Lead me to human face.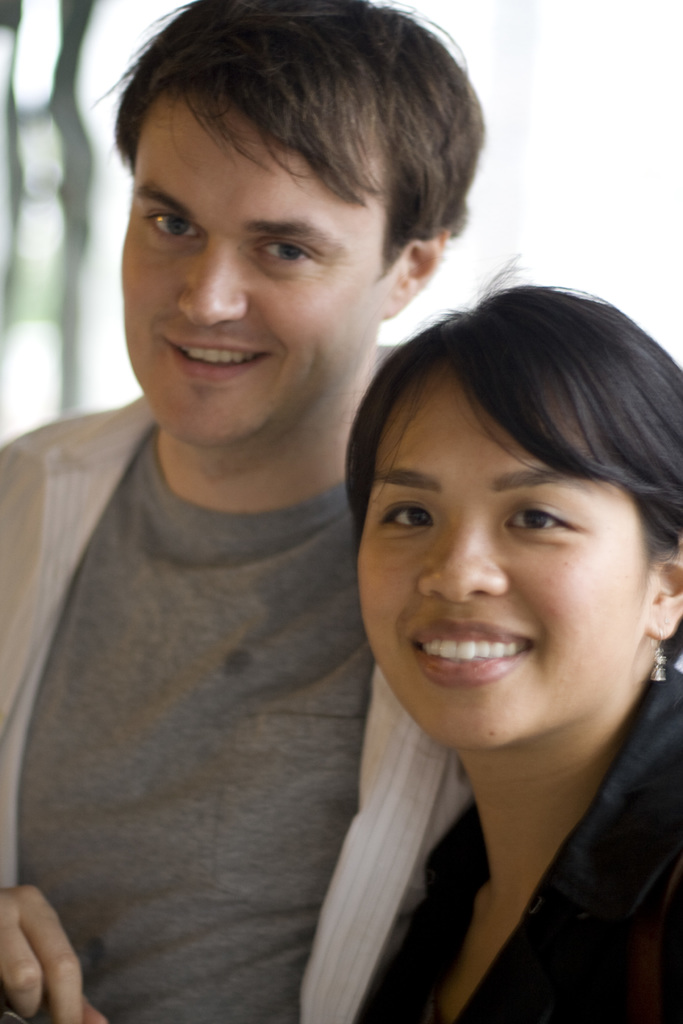
Lead to box(120, 100, 384, 447).
